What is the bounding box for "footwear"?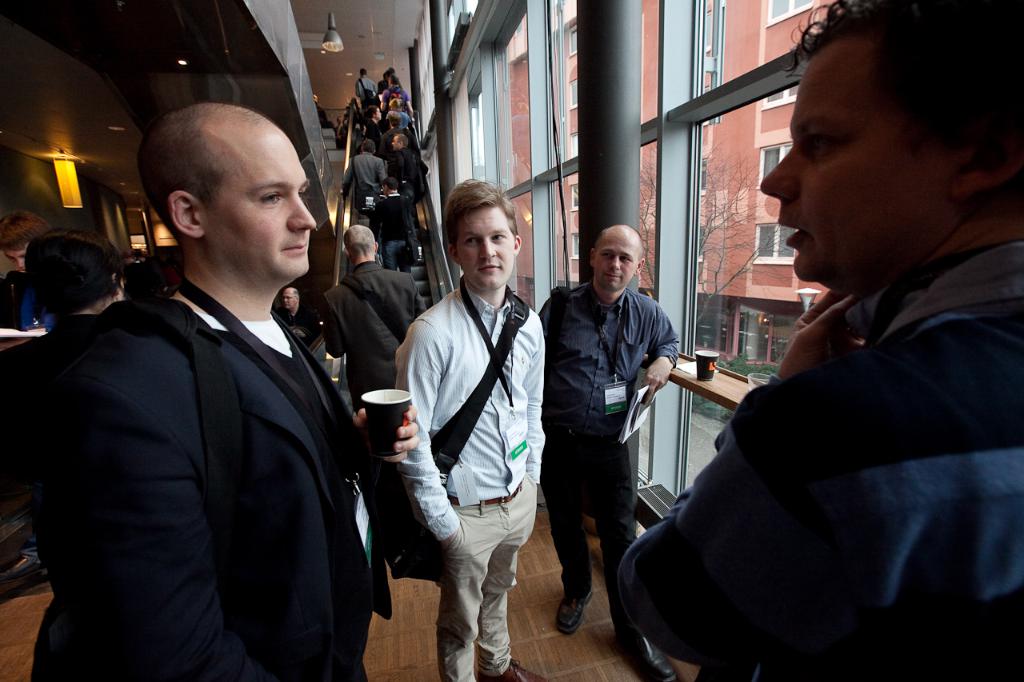
(left=558, top=587, right=594, bottom=635).
